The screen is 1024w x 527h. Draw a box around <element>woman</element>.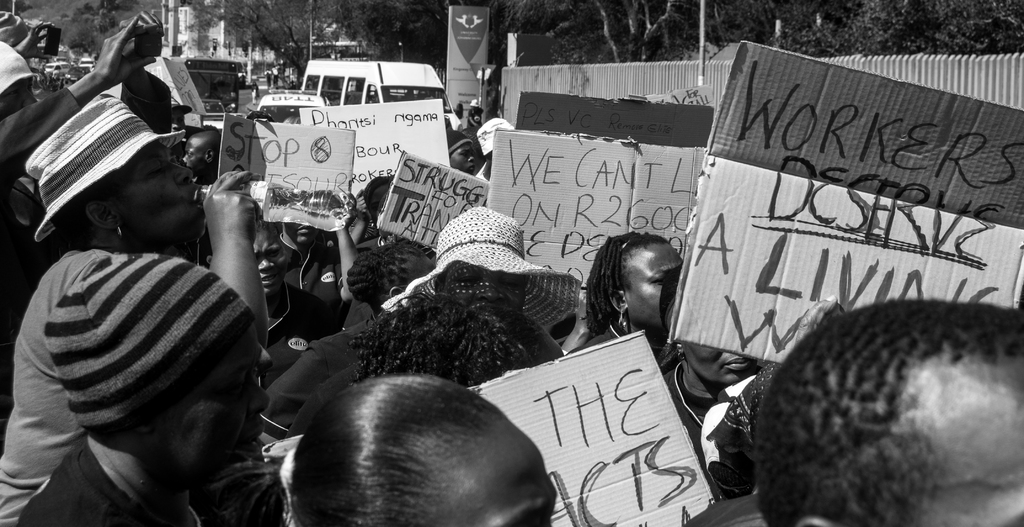
Rect(574, 238, 687, 367).
